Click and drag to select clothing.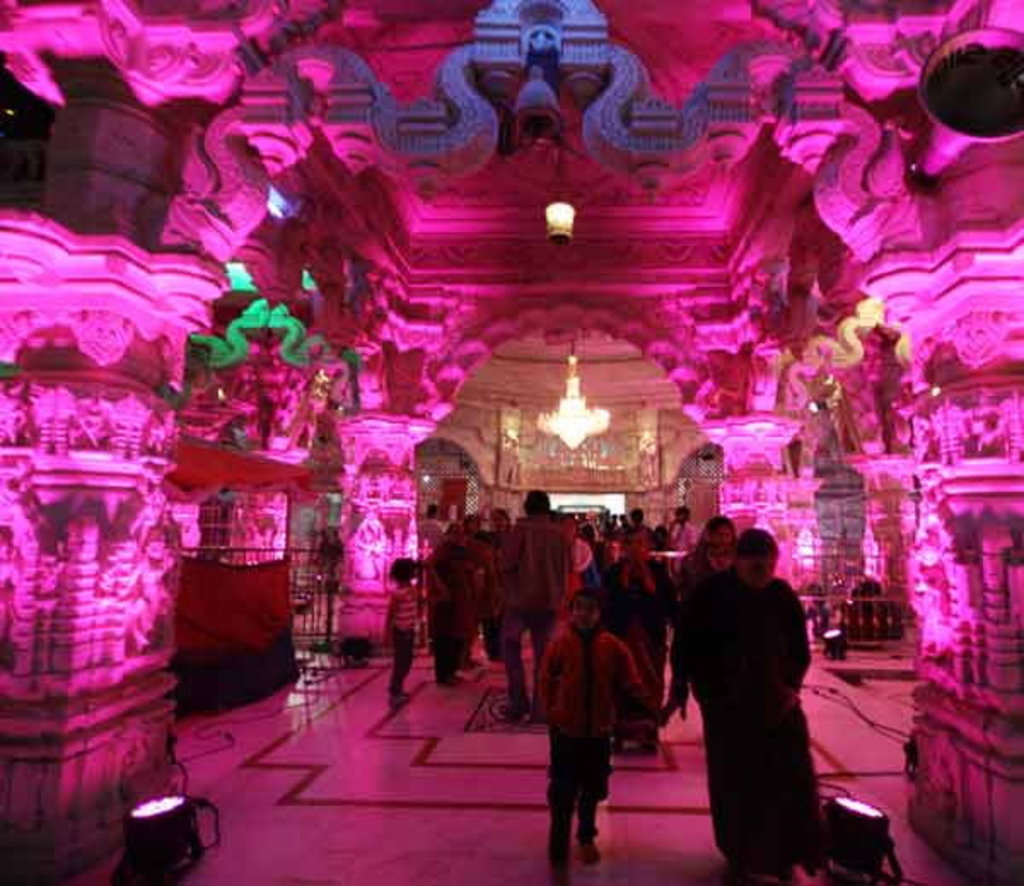
Selection: box(387, 584, 415, 642).
